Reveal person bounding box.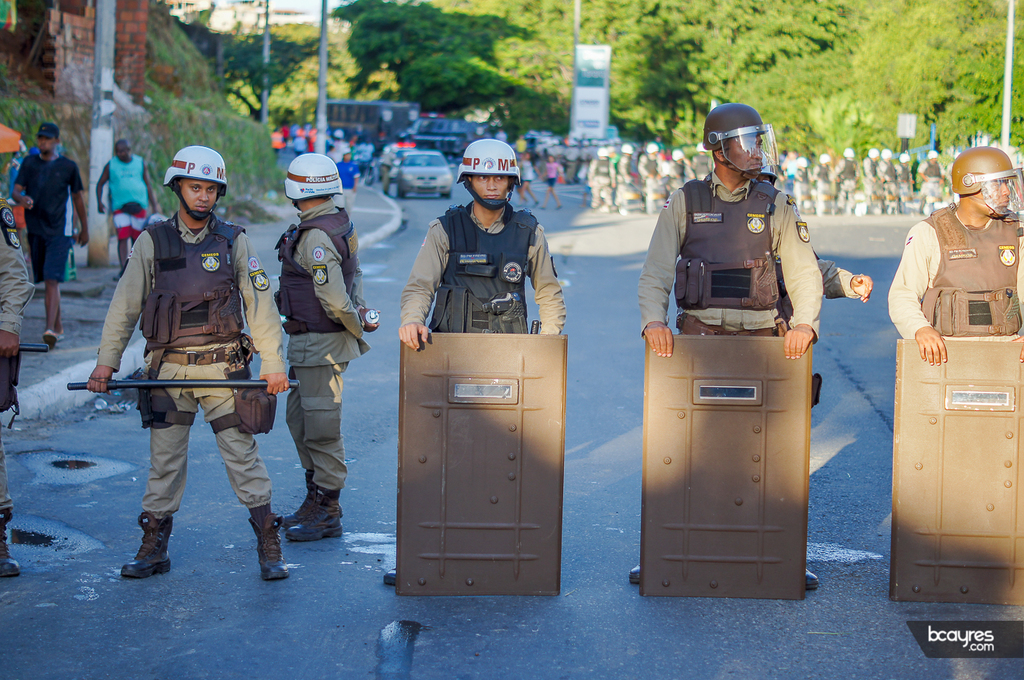
Revealed: select_region(106, 164, 273, 578).
